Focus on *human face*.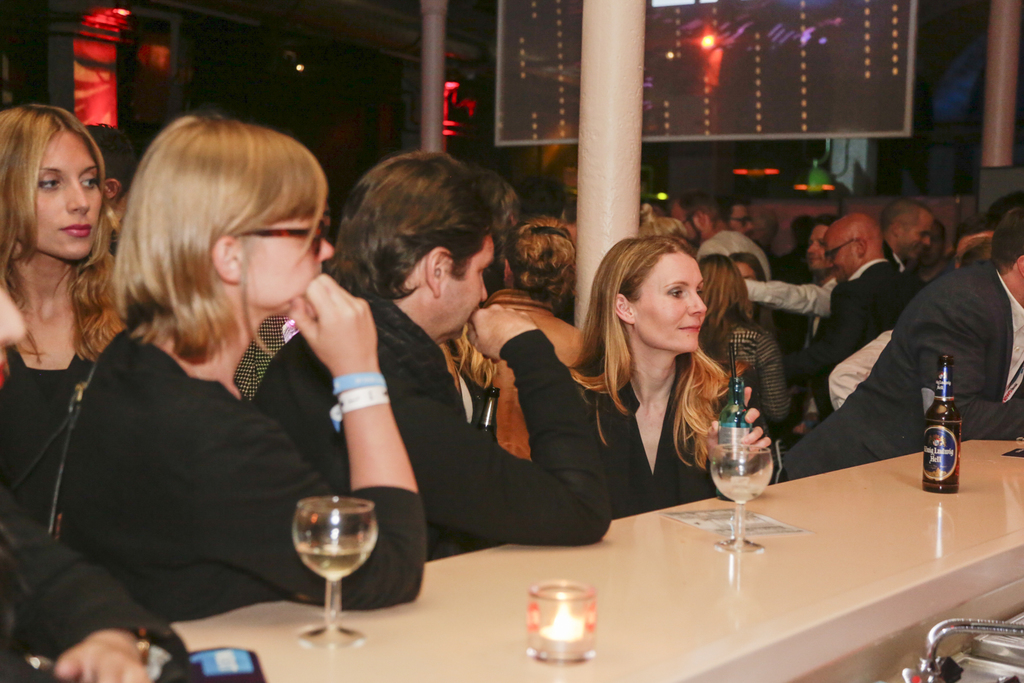
Focused at (434,230,495,341).
